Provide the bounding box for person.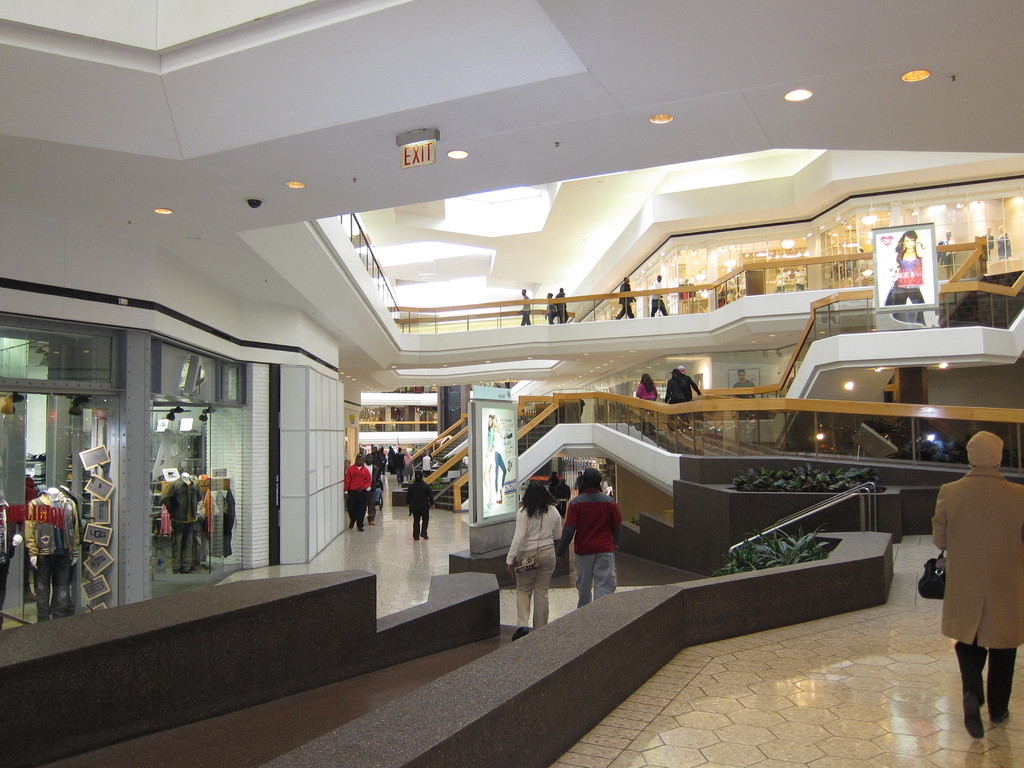
x1=889 y1=228 x2=926 y2=304.
